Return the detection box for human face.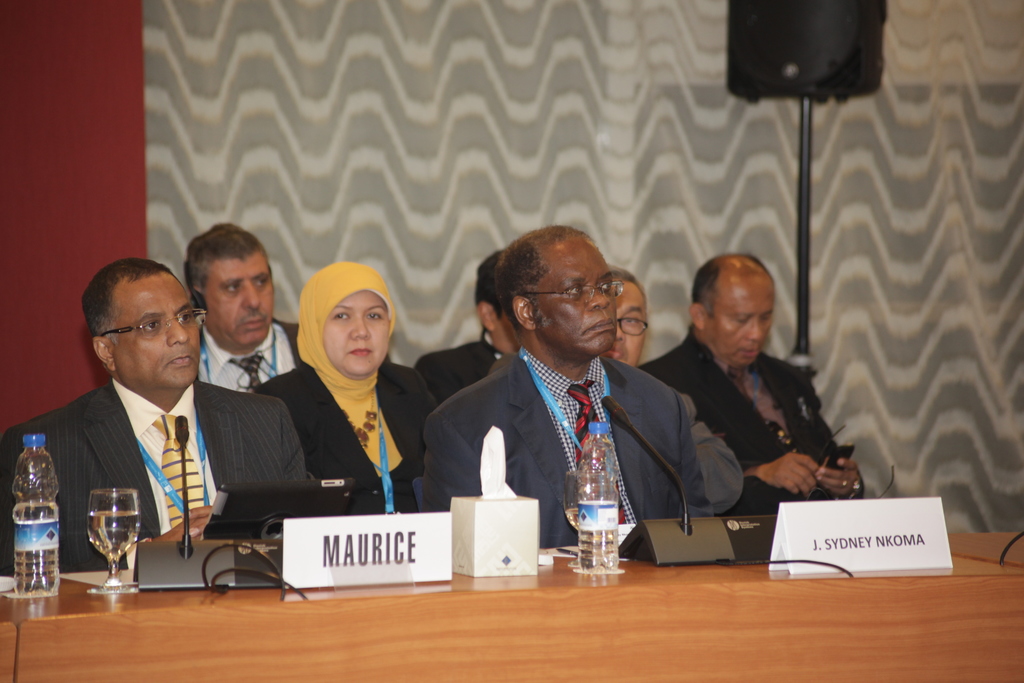
rect(529, 241, 621, 357).
